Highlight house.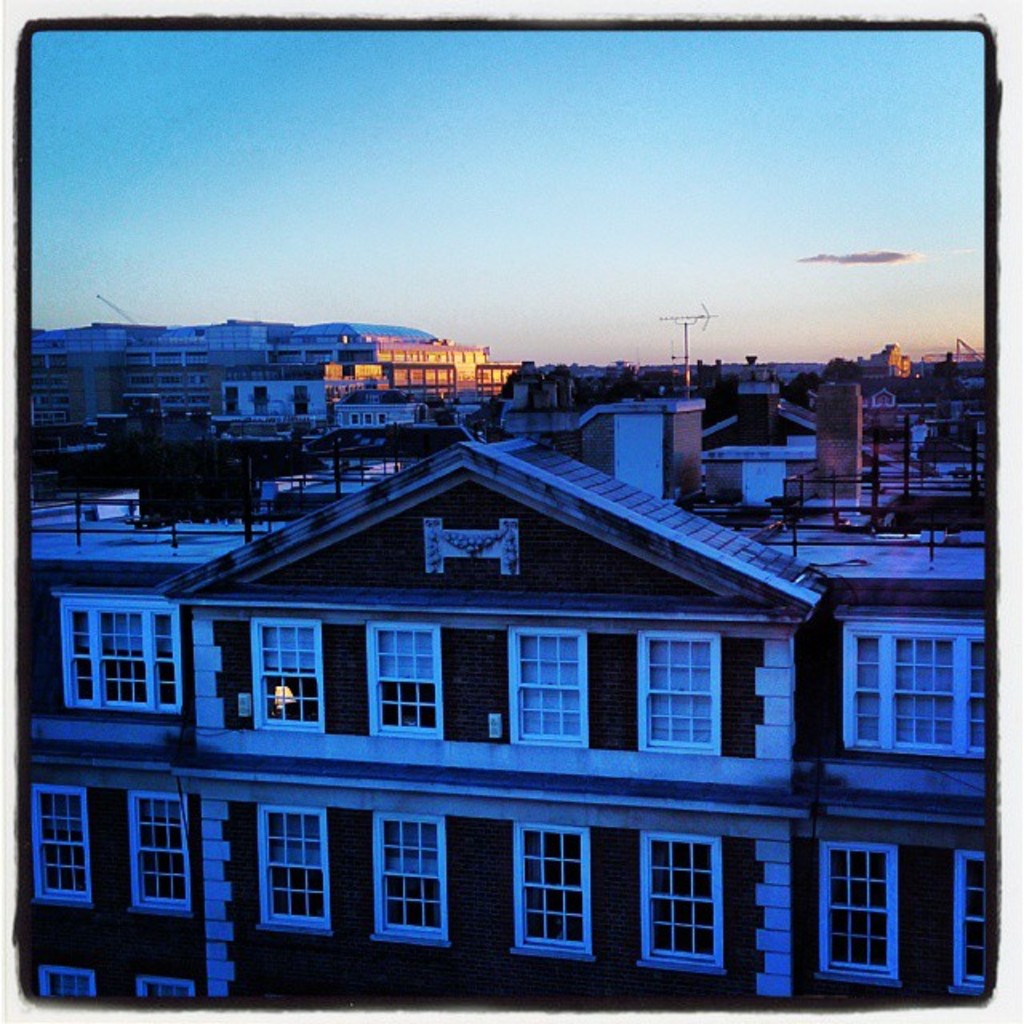
Highlighted region: [0,381,968,1000].
